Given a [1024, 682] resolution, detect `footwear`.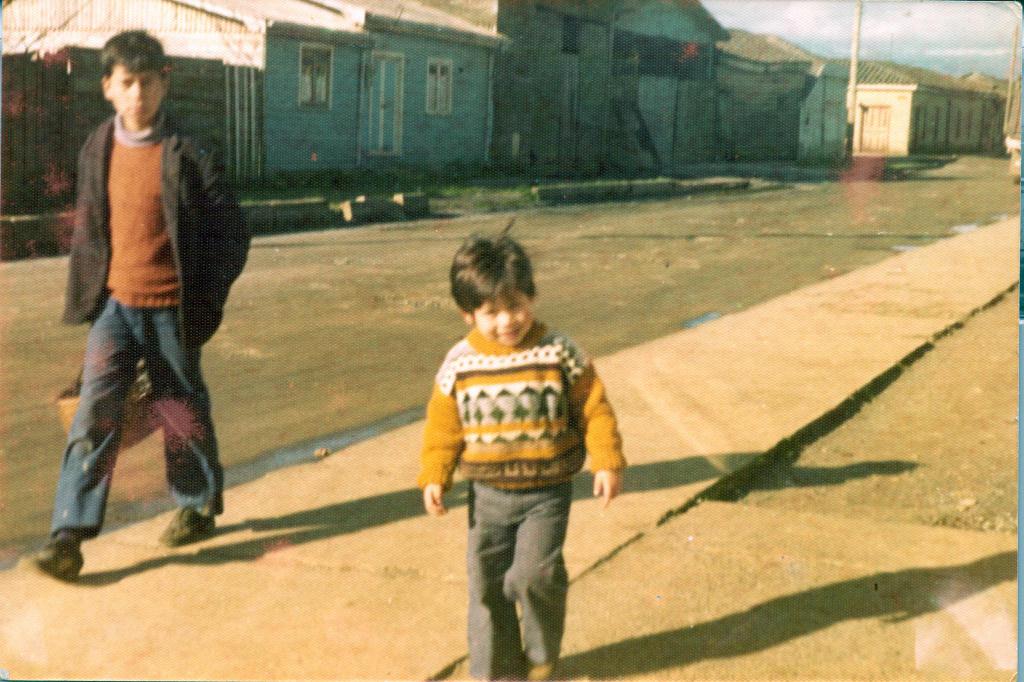
bbox(163, 503, 216, 543).
